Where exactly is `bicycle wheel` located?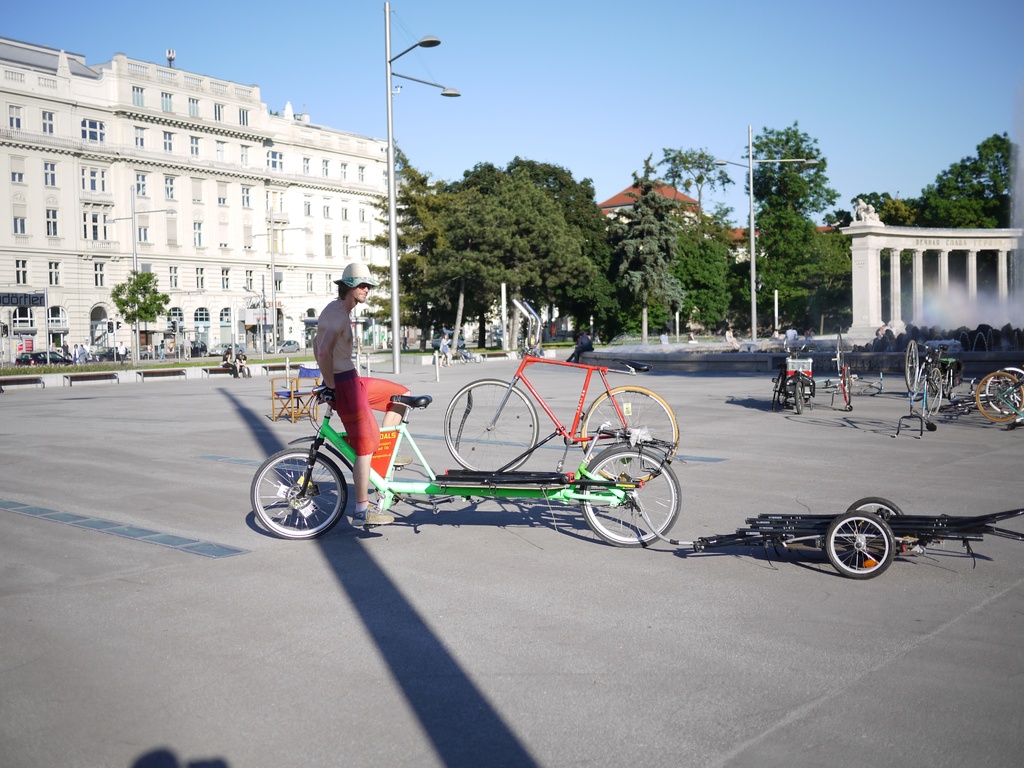
Its bounding box is Rect(909, 365, 936, 400).
